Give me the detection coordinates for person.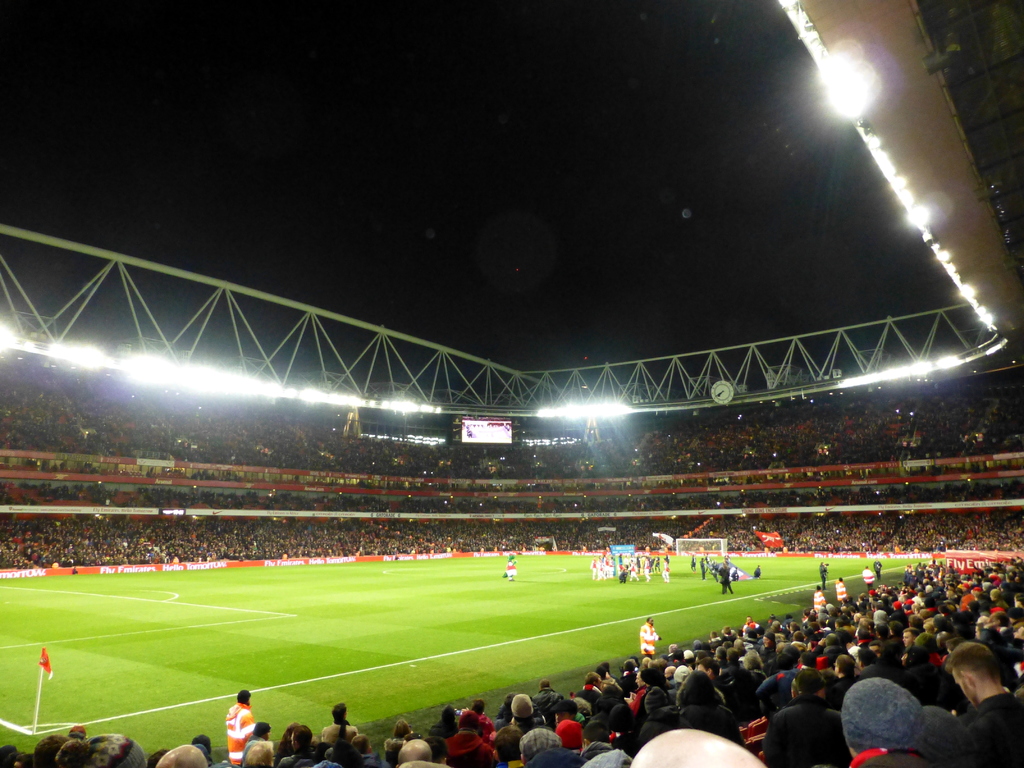
572/692/593/719.
